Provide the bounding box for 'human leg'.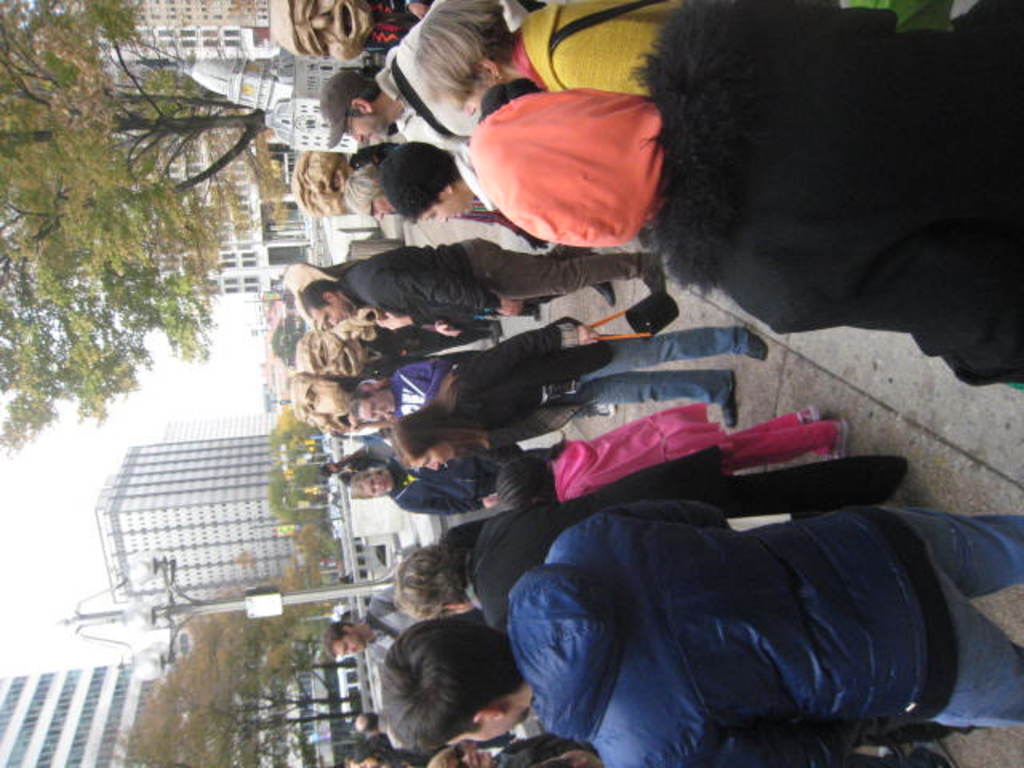
{"left": 720, "top": 405, "right": 848, "bottom": 458}.
